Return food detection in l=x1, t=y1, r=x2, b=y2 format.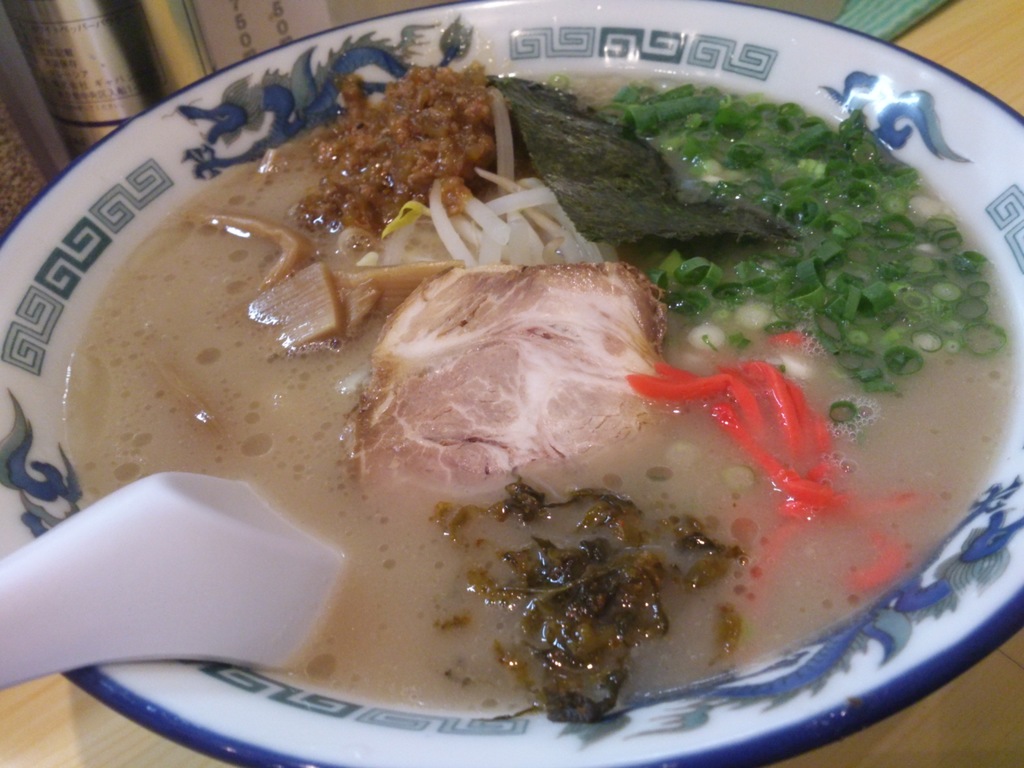
l=360, t=257, r=696, b=525.
